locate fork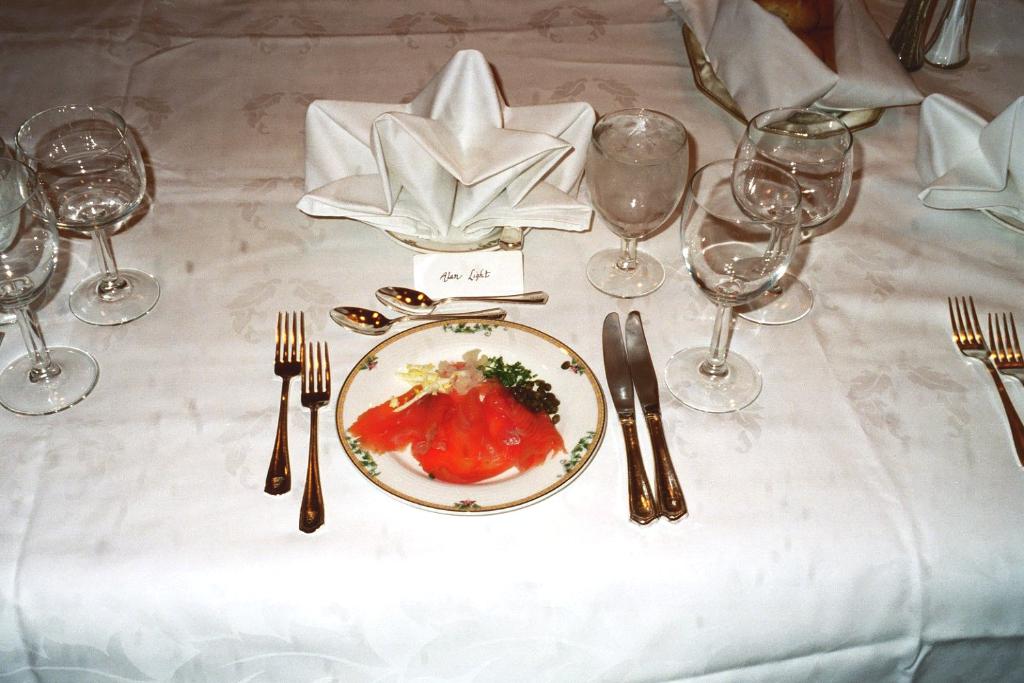
(946,296,1023,467)
